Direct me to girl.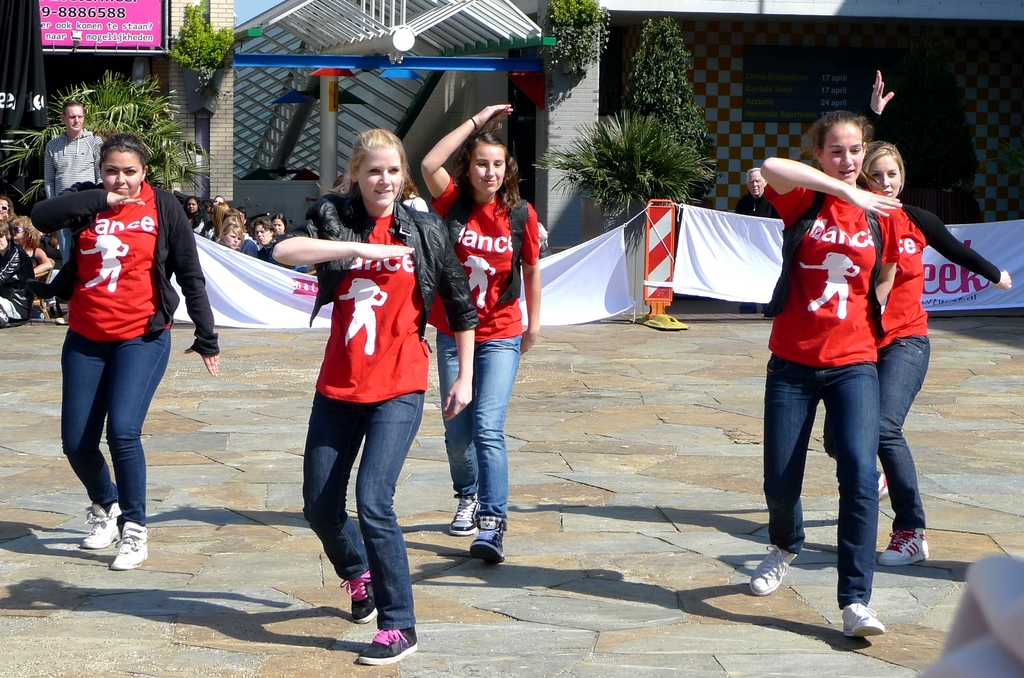
Direction: [x1=419, y1=102, x2=540, y2=561].
